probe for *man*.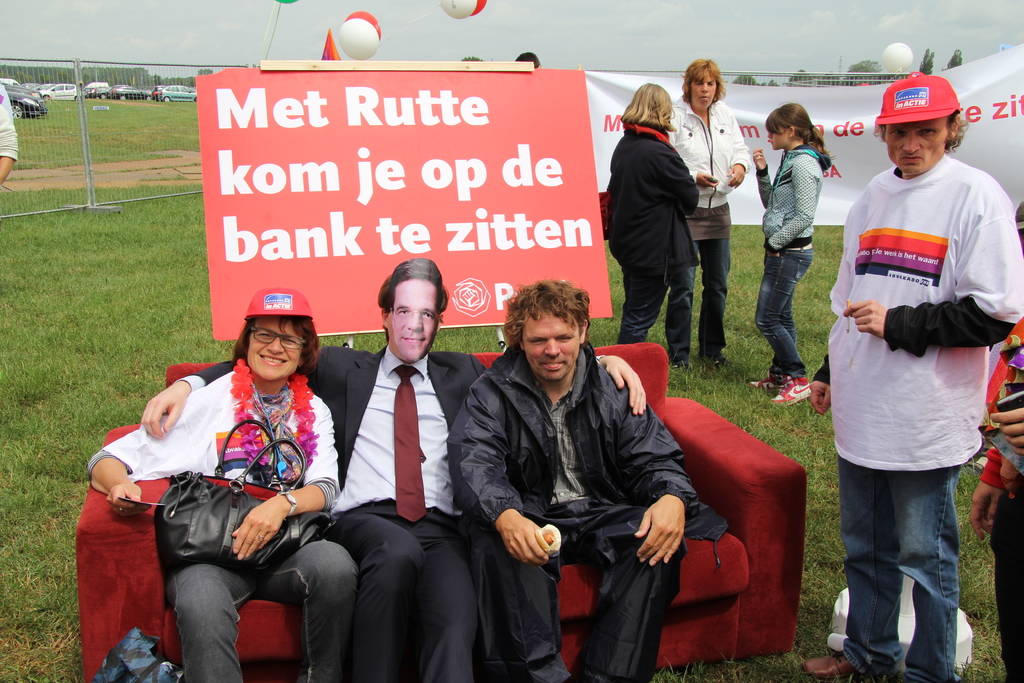
Probe result: 139 259 648 682.
